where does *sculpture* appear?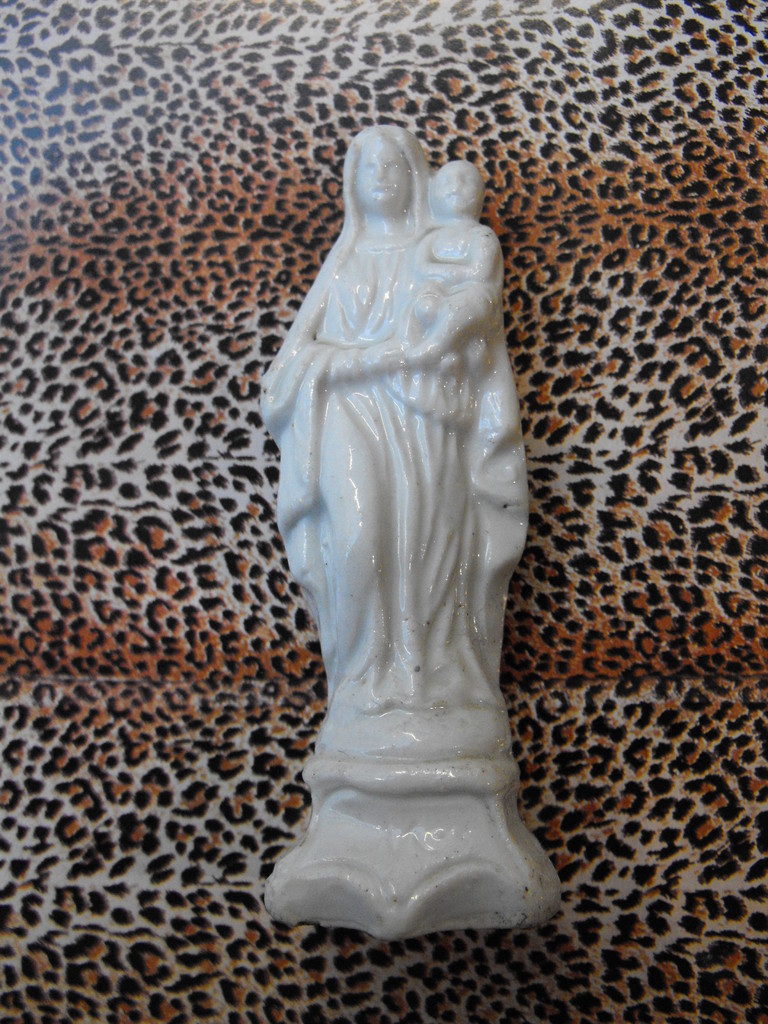
Appears at 378 161 505 409.
